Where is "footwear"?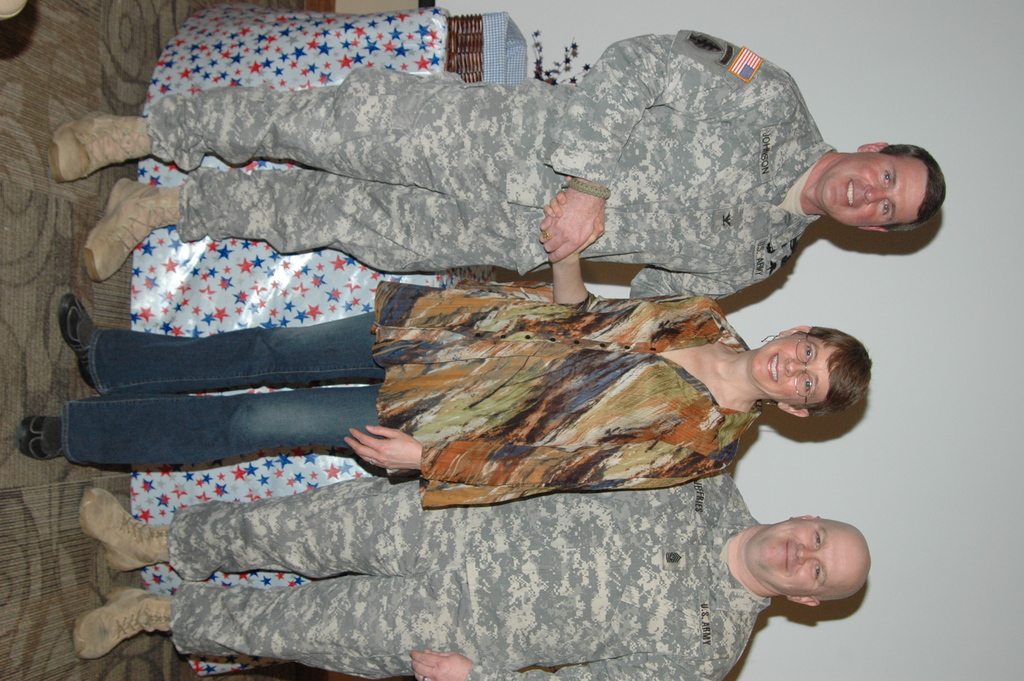
[left=58, top=295, right=95, bottom=389].
